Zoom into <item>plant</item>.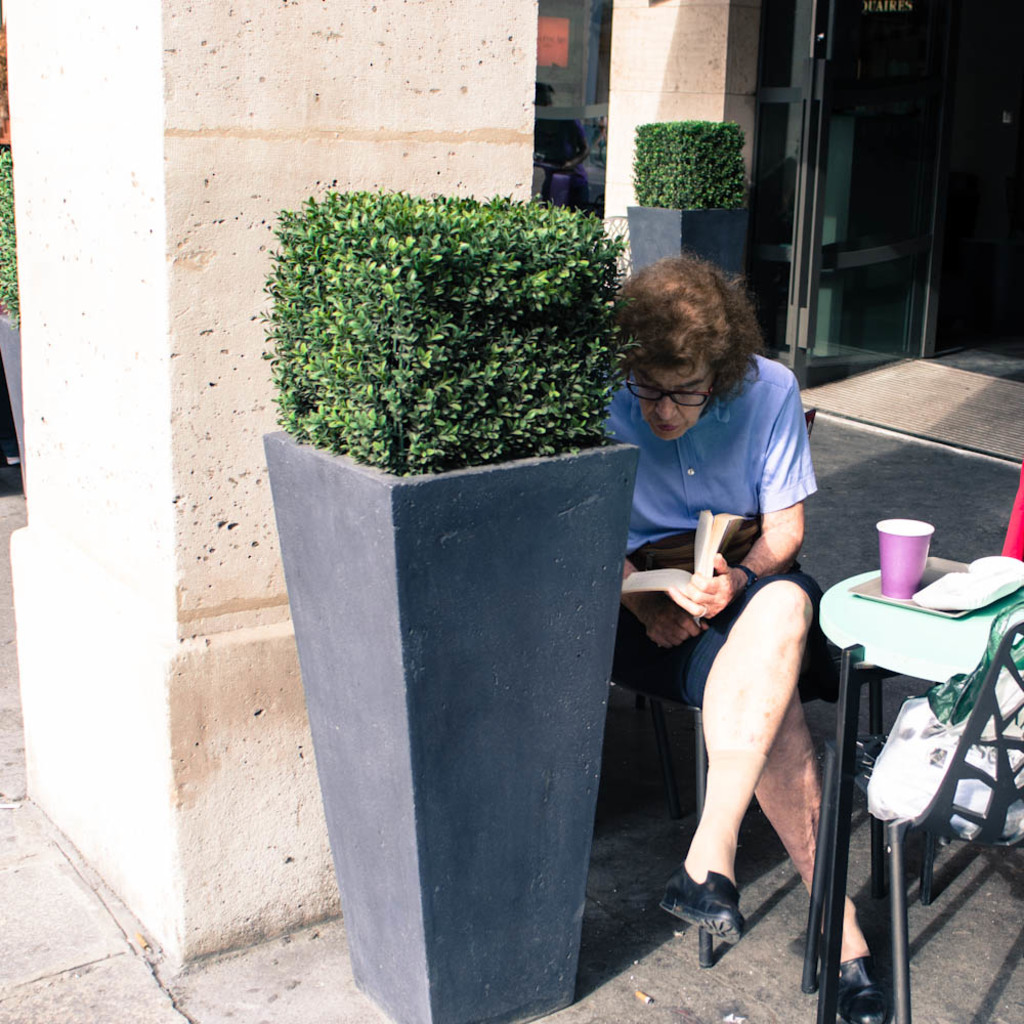
Zoom target: (x1=0, y1=144, x2=30, y2=321).
